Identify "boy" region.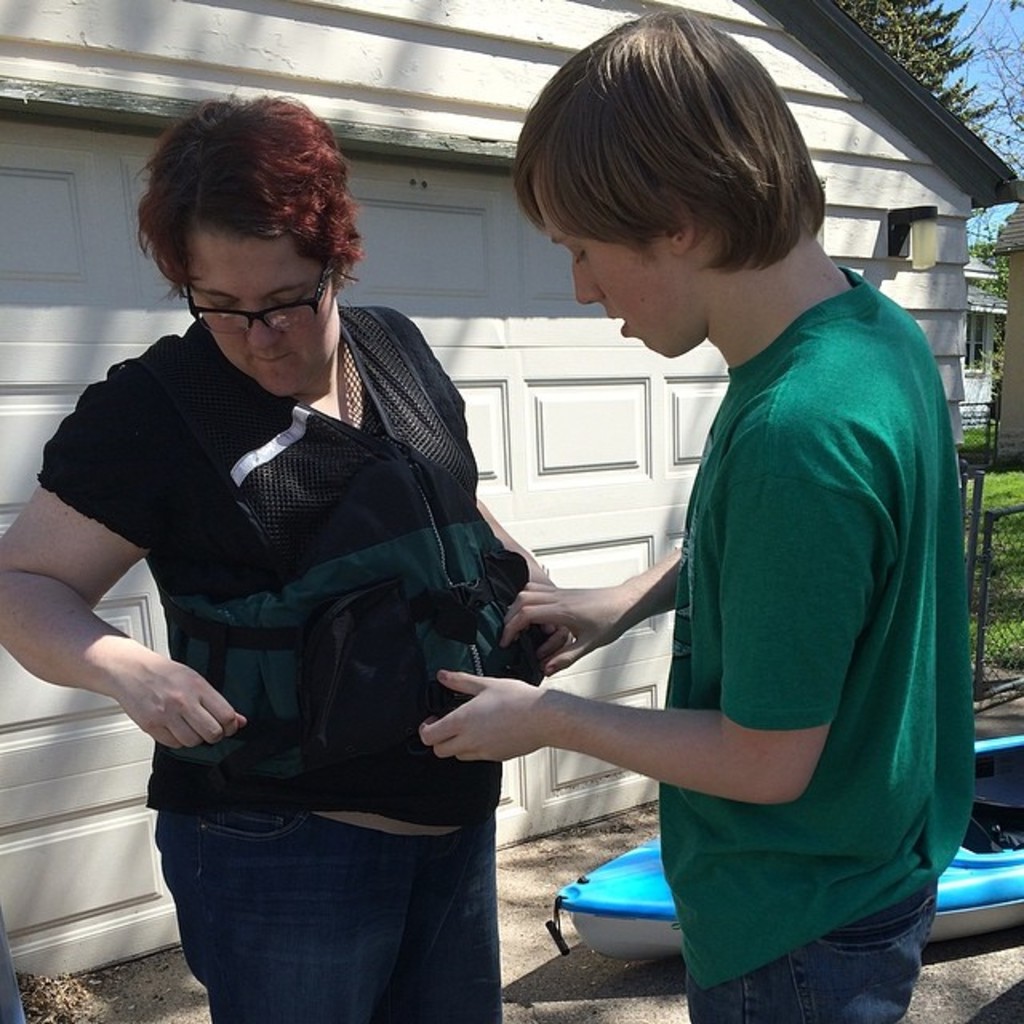
Region: bbox(394, 93, 960, 1002).
